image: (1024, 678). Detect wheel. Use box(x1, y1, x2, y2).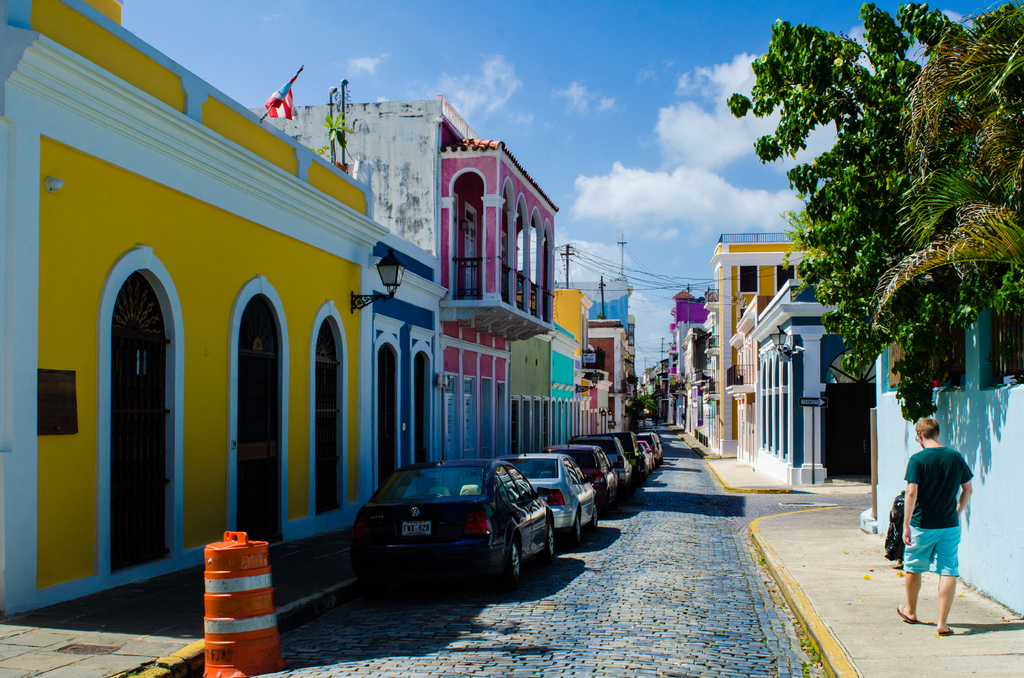
box(592, 504, 600, 533).
